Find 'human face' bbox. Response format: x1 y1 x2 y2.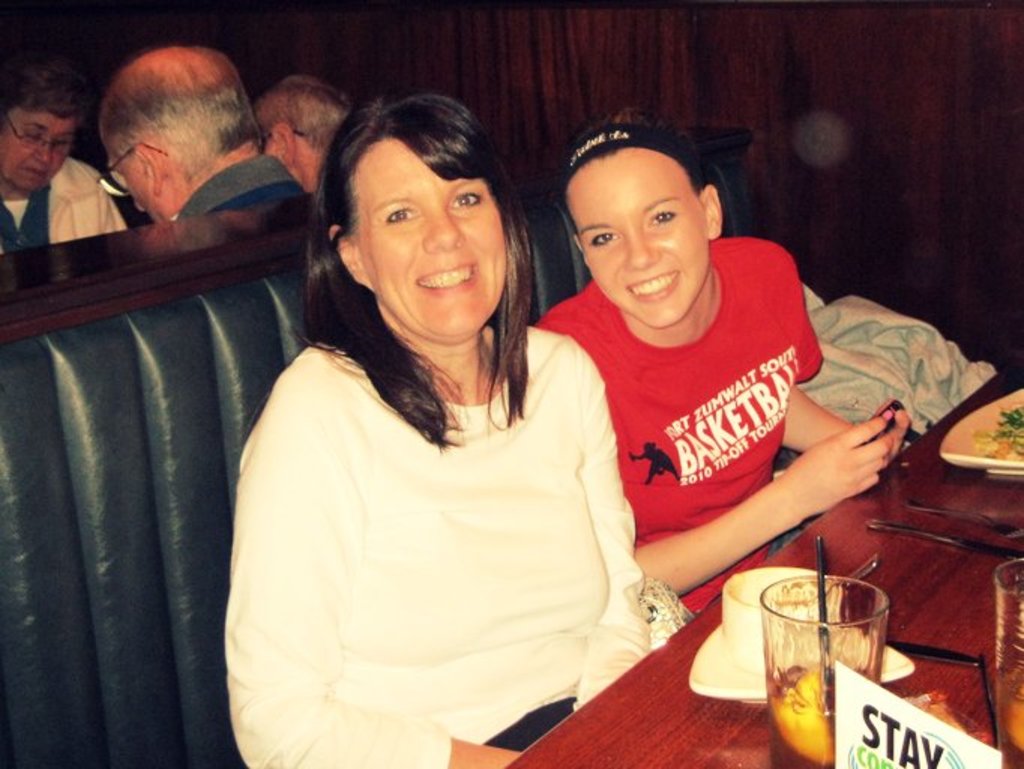
356 137 510 339.
